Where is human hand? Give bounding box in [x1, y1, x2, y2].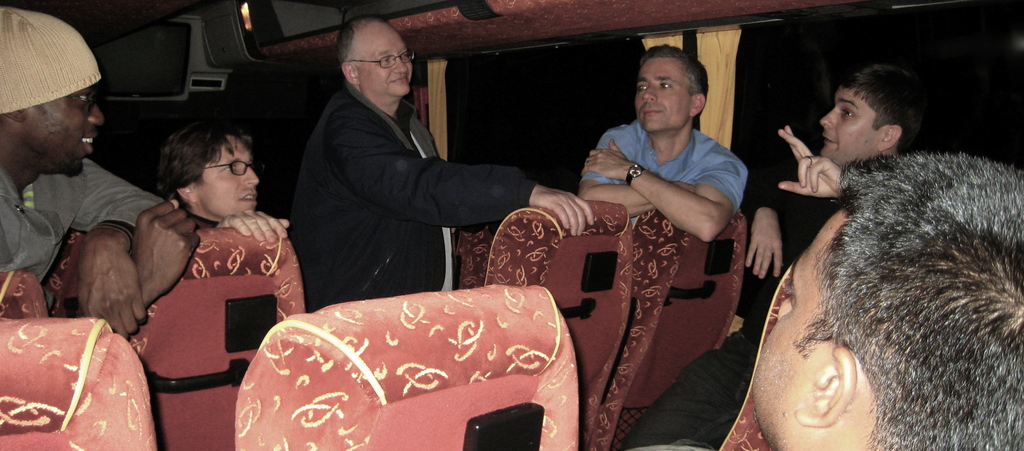
[212, 208, 291, 245].
